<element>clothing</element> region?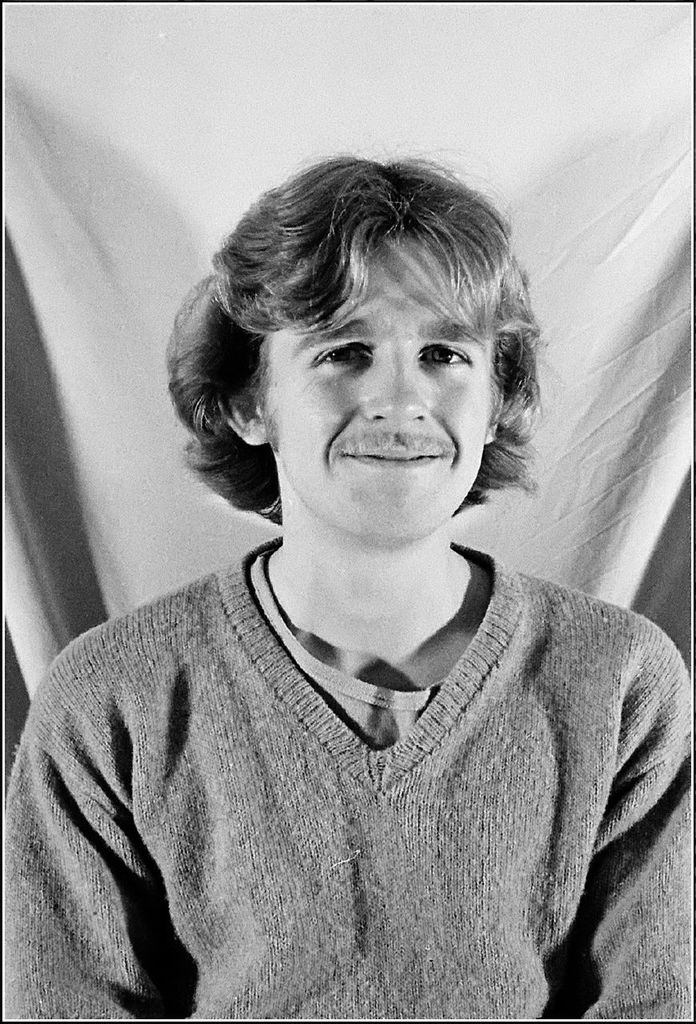
region(54, 569, 691, 1006)
